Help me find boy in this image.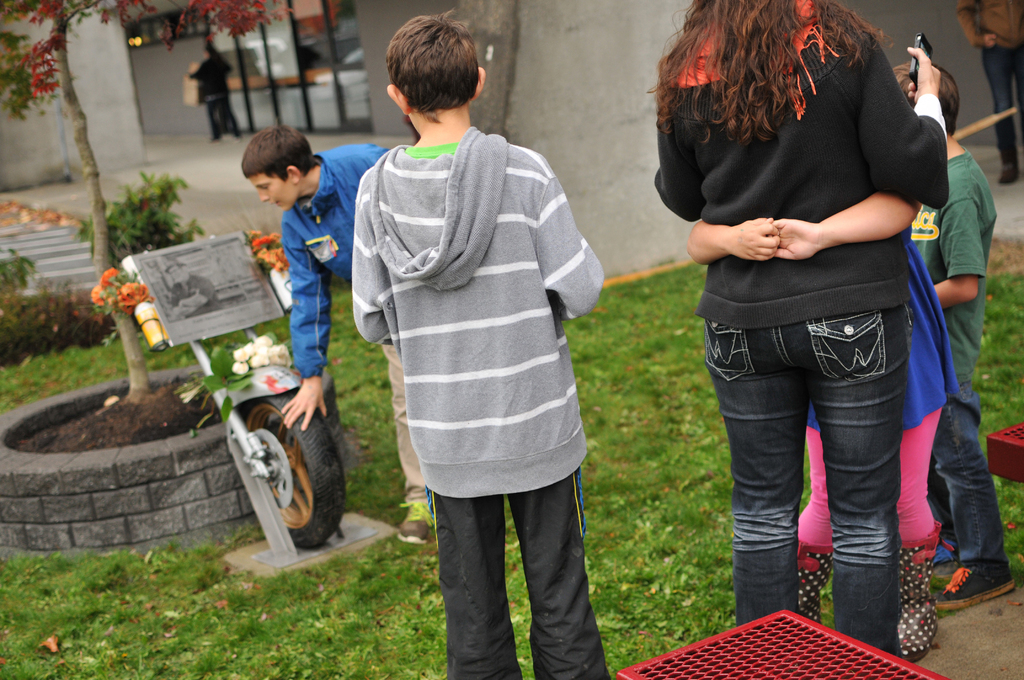
Found it: (879, 60, 1013, 613).
